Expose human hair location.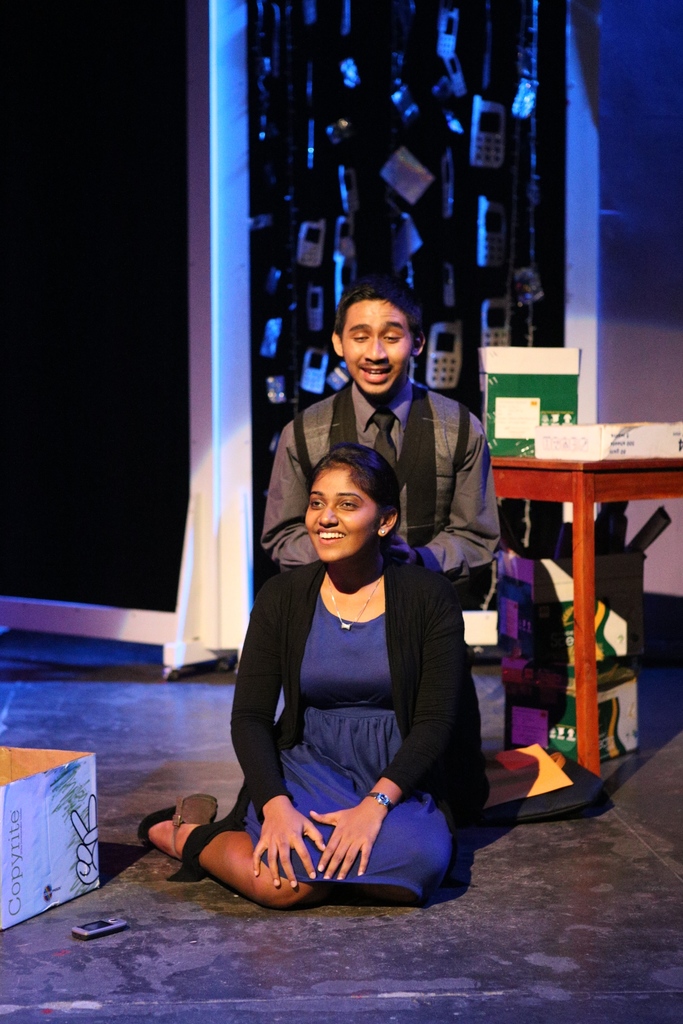
Exposed at <bbox>333, 284, 424, 349</bbox>.
